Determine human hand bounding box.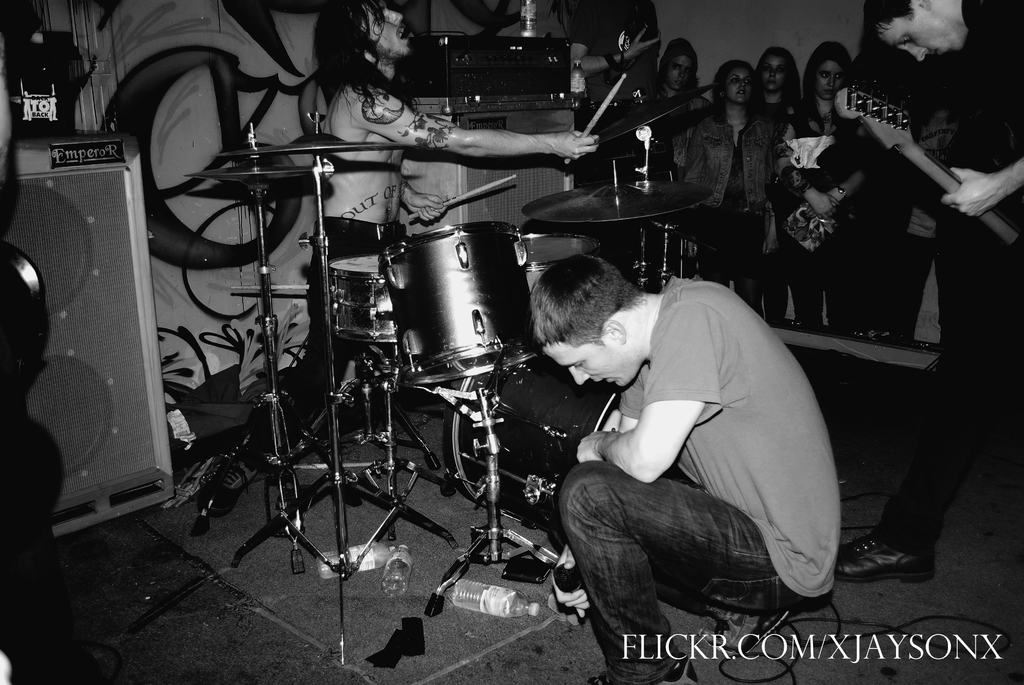
Determined: l=545, t=540, r=593, b=622.
